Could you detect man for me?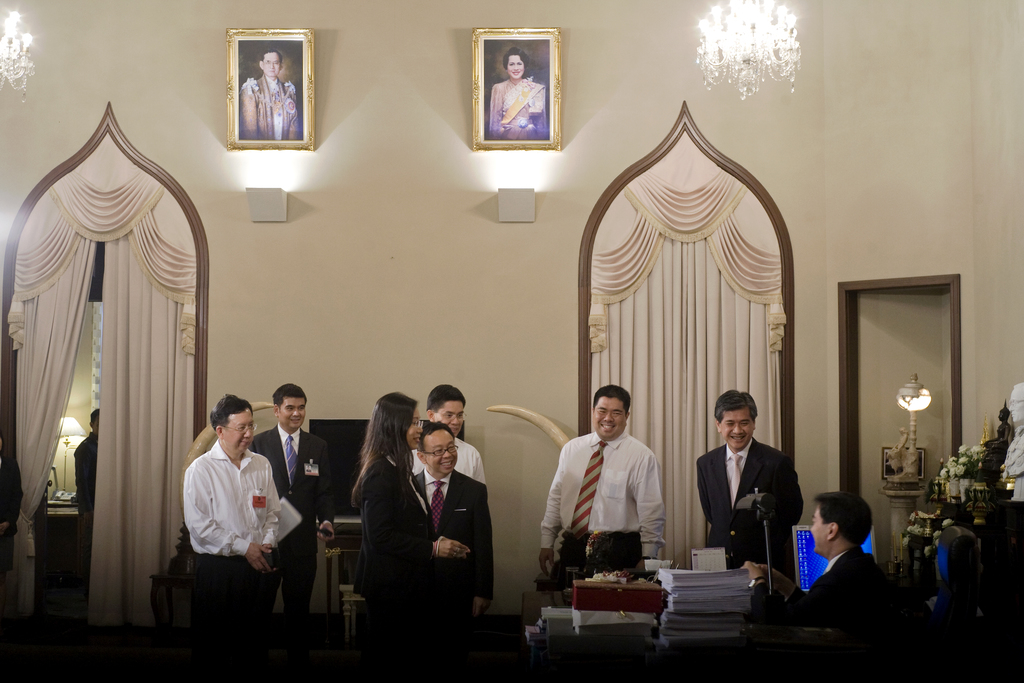
Detection result: [167, 393, 288, 641].
